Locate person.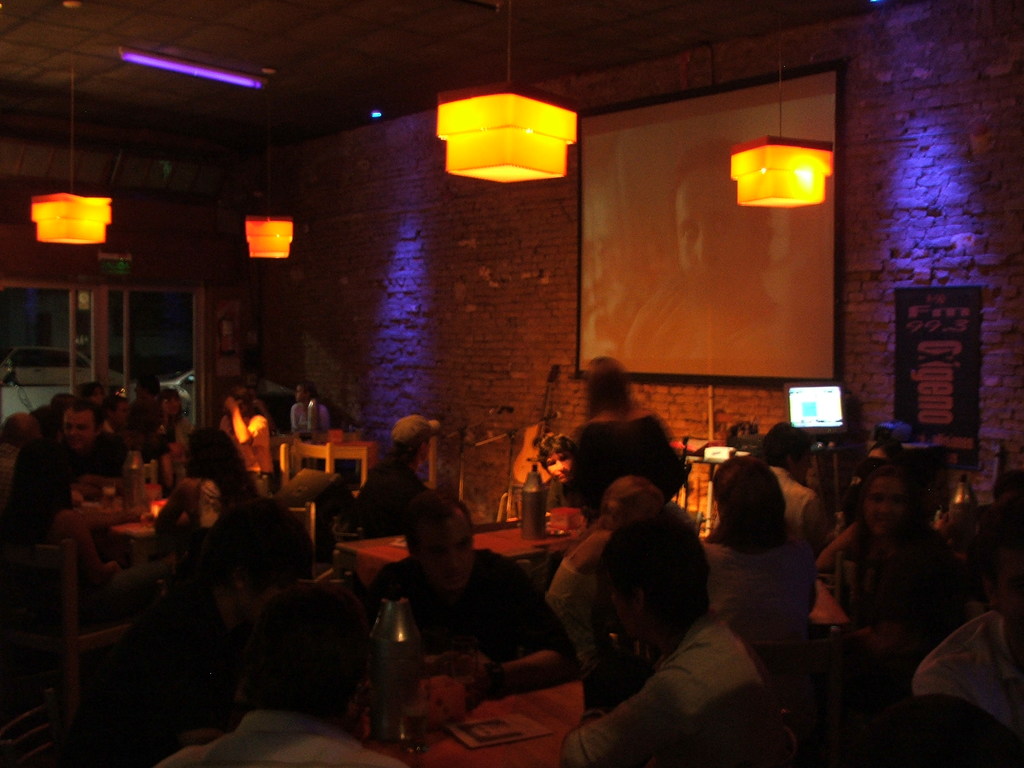
Bounding box: 155 384 189 444.
